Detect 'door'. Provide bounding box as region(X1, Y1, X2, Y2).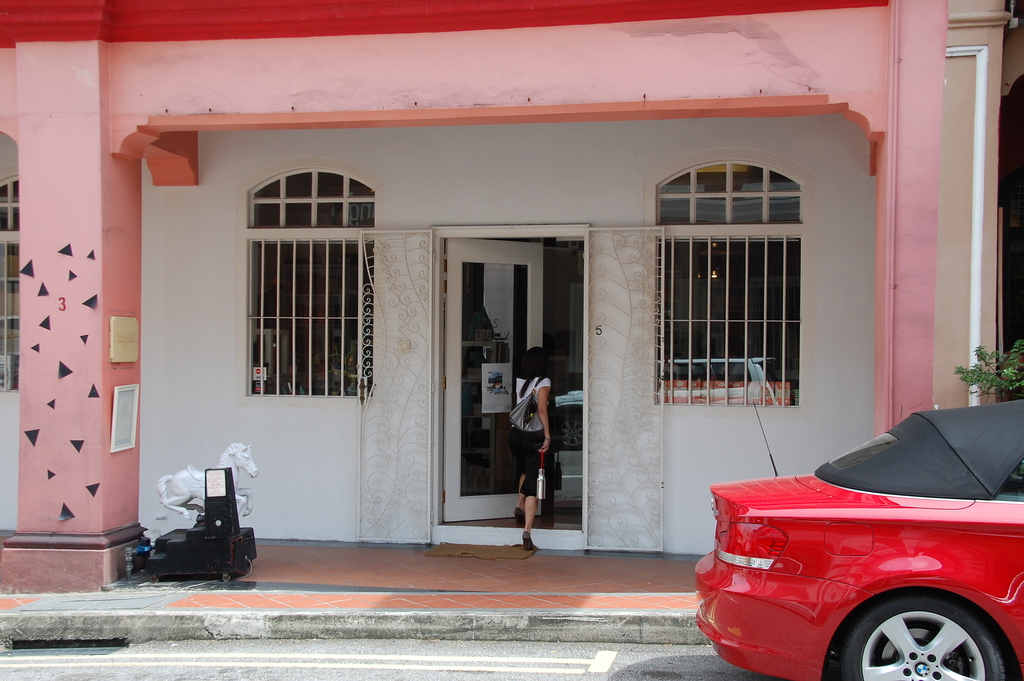
region(440, 241, 545, 523).
